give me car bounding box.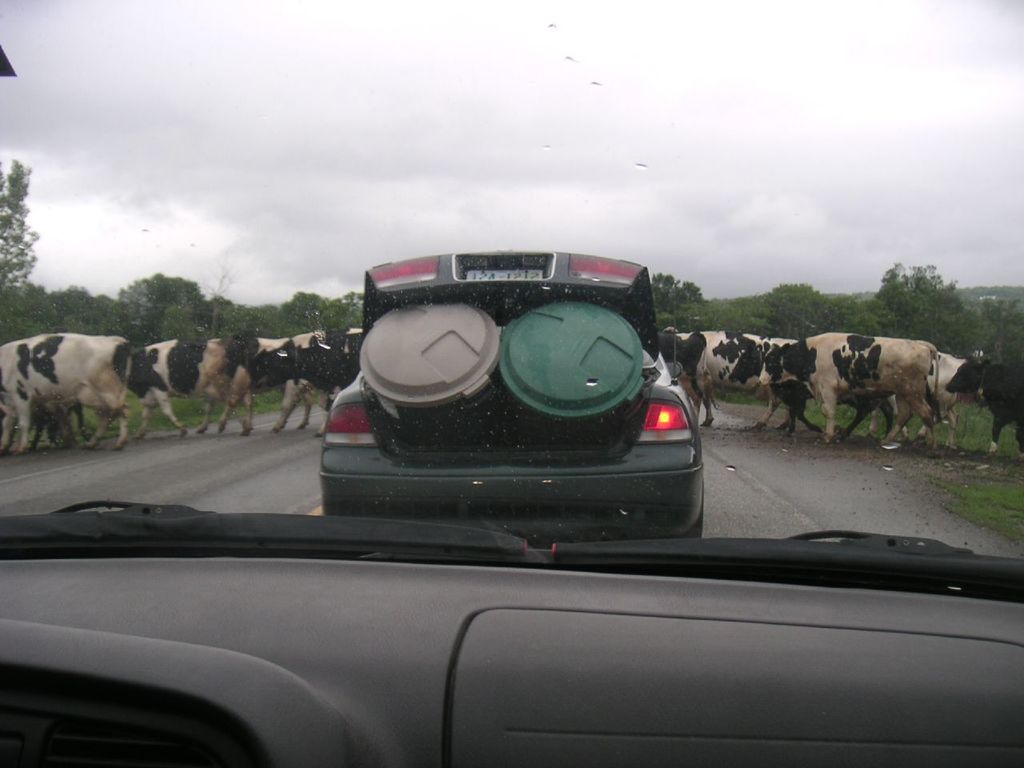
{"left": 320, "top": 252, "right": 706, "bottom": 549}.
